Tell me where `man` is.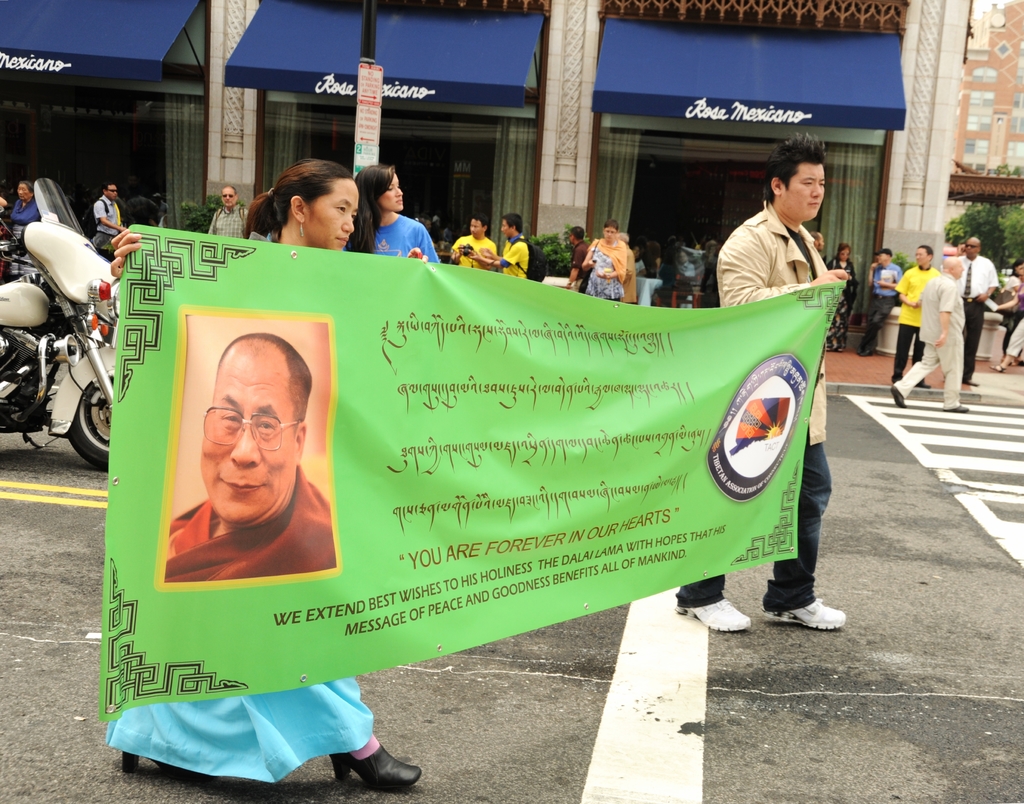
`man` is at [162,335,334,603].
